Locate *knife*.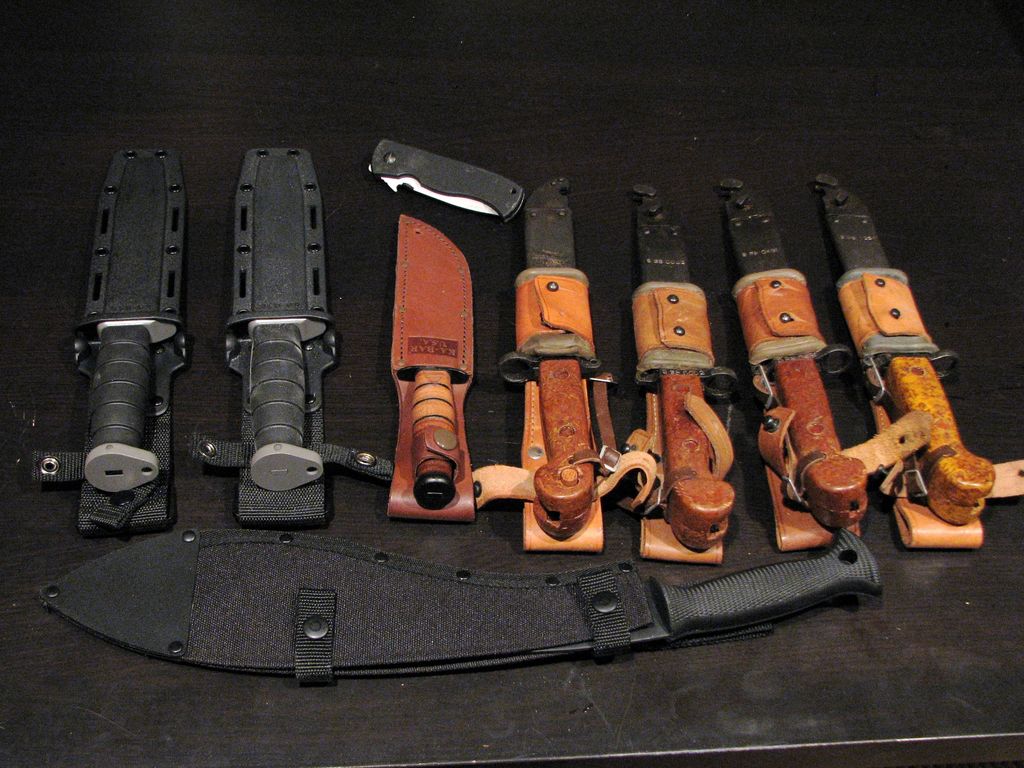
Bounding box: box(189, 143, 395, 525).
